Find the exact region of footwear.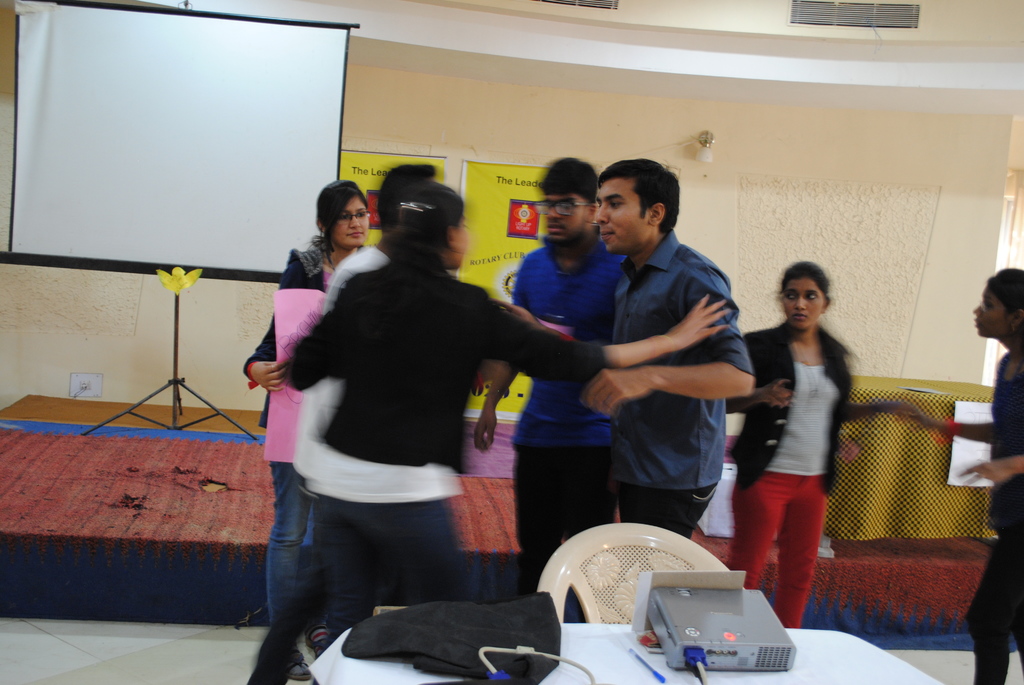
Exact region: locate(289, 650, 321, 681).
